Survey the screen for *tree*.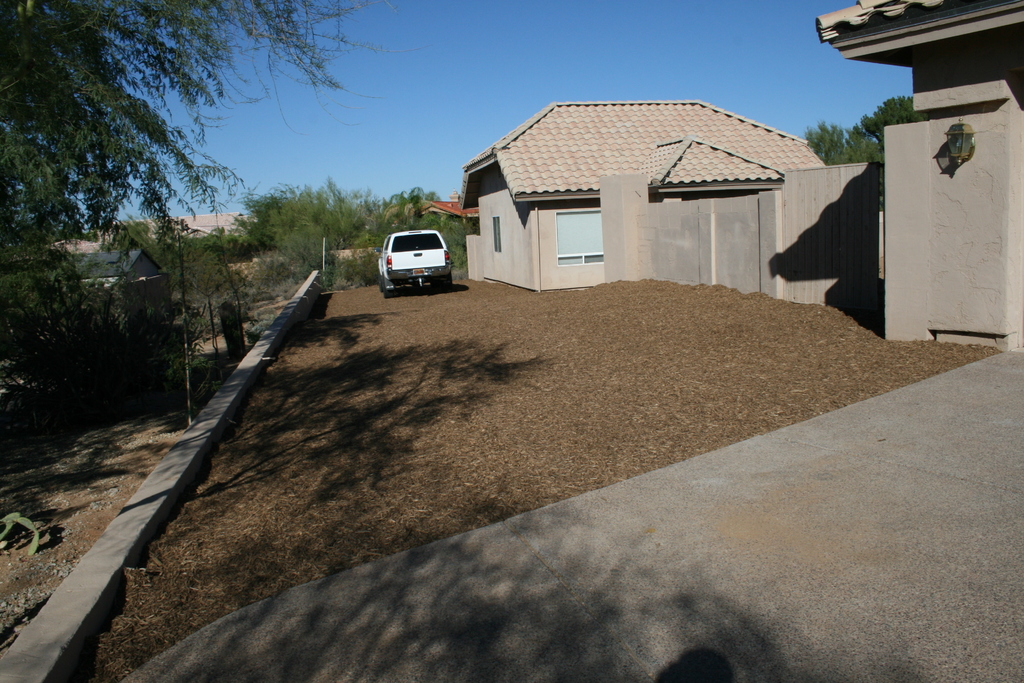
Survey found: x1=792, y1=91, x2=924, y2=195.
